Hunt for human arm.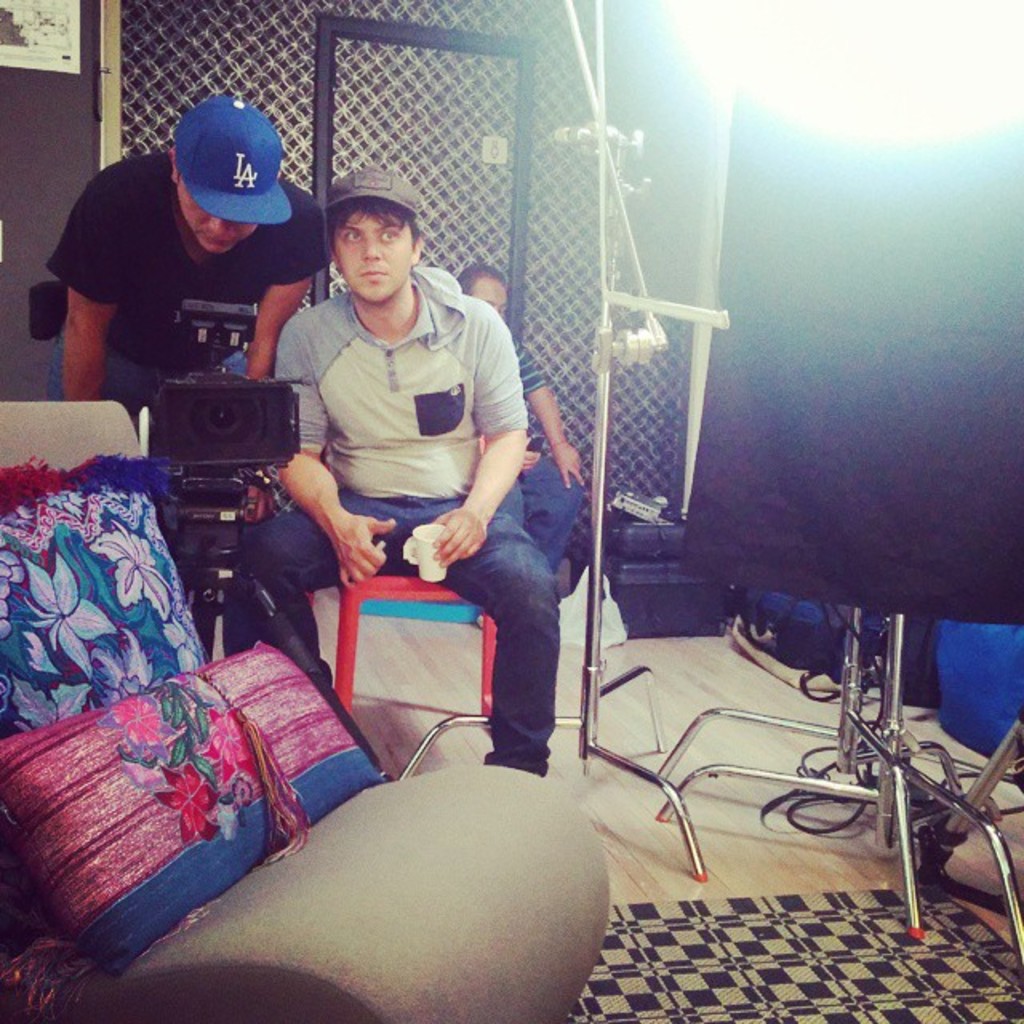
Hunted down at 506, 333, 584, 488.
